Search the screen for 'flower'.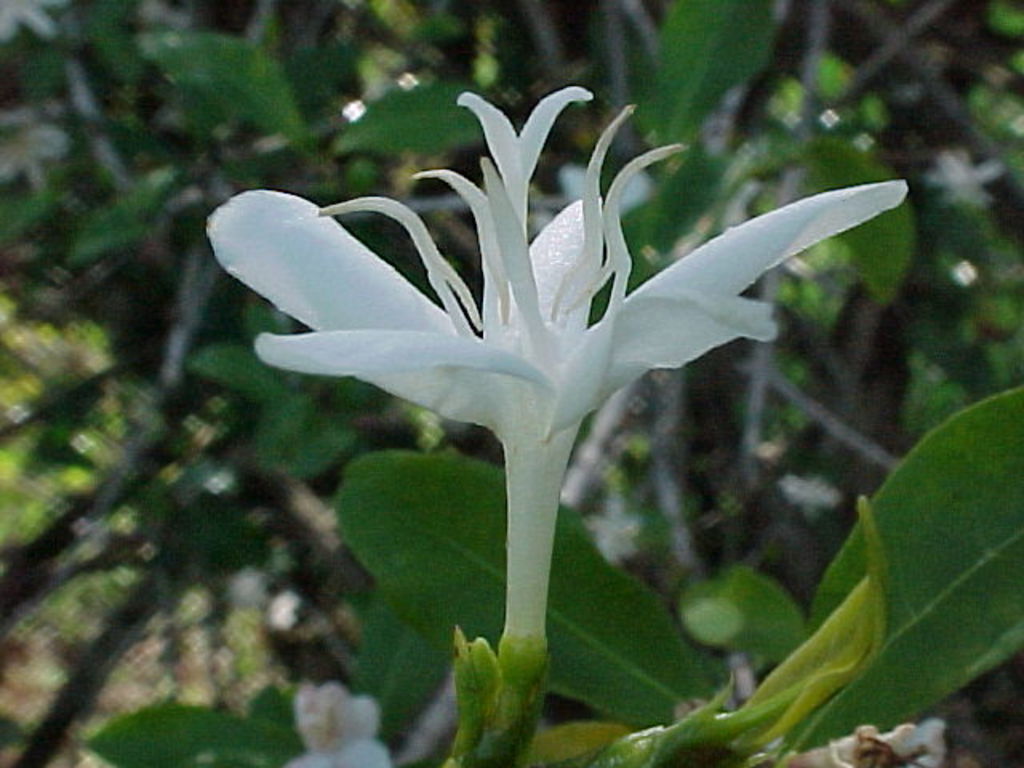
Found at 214, 74, 888, 651.
